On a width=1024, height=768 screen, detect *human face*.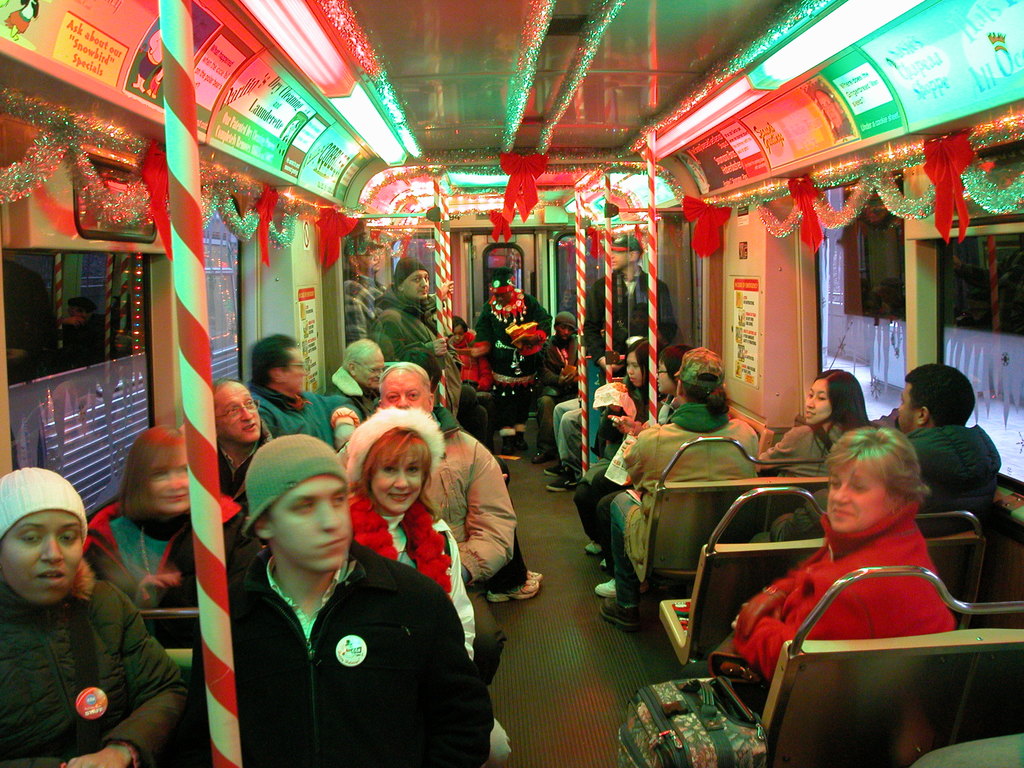
[657,360,673,393].
